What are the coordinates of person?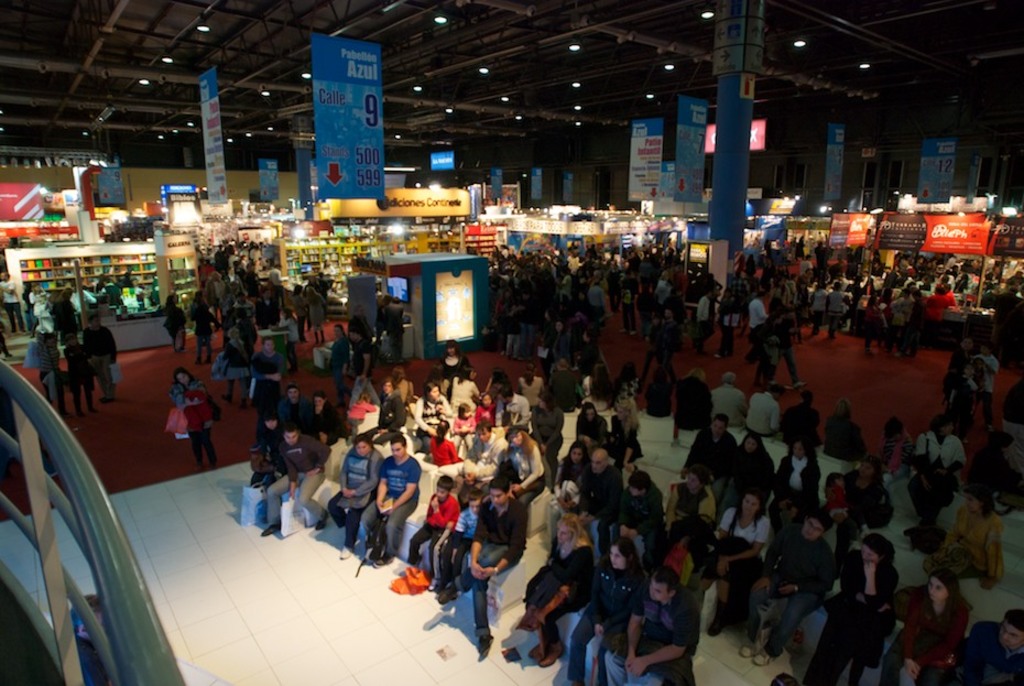
bbox=[708, 373, 745, 424].
